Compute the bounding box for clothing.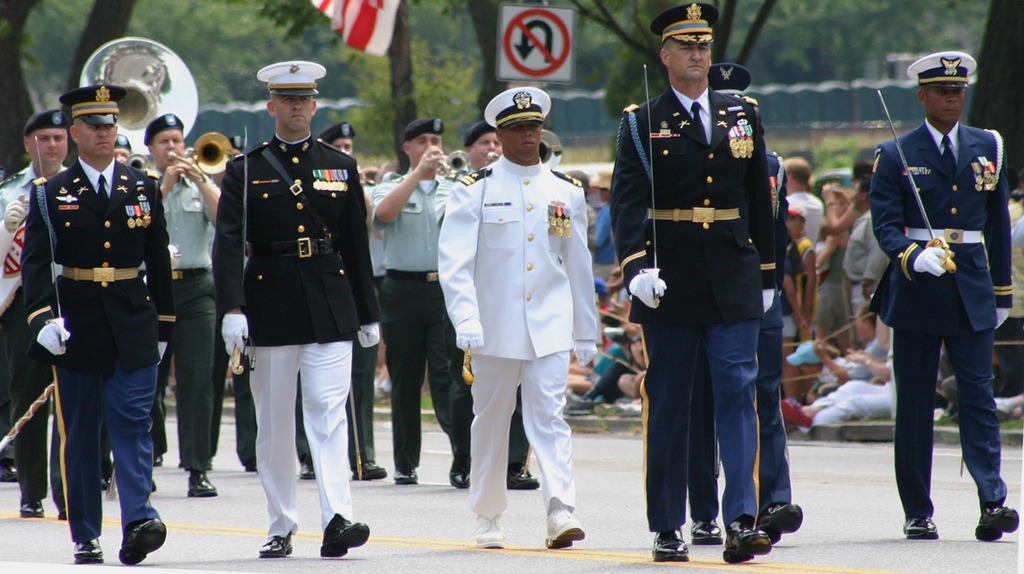
{"left": 342, "top": 325, "right": 370, "bottom": 473}.
